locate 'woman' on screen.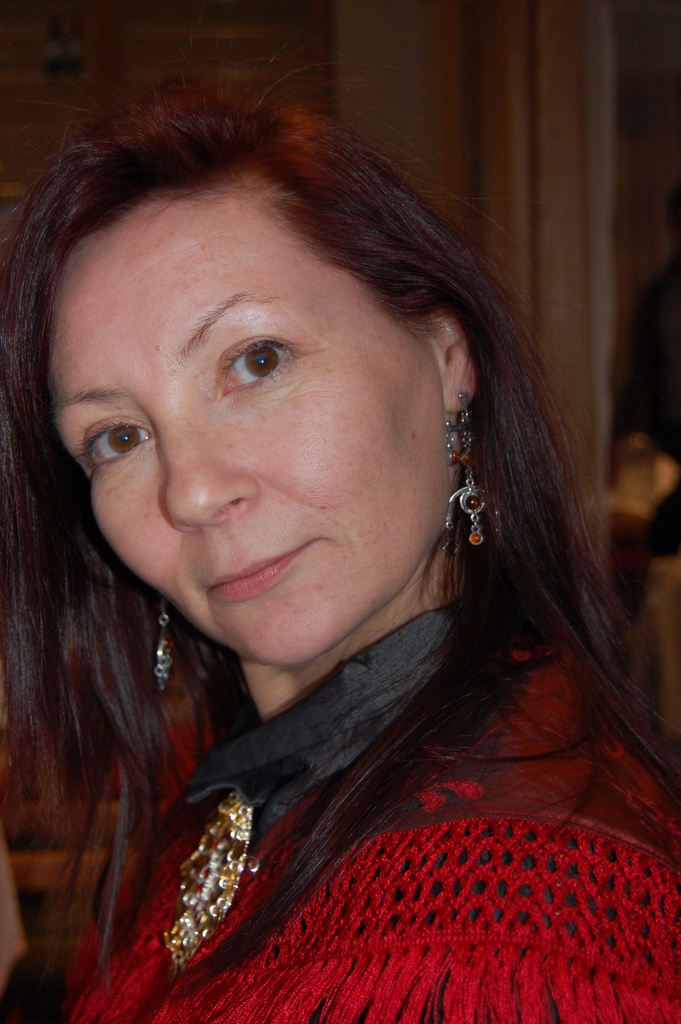
On screen at BBox(3, 40, 662, 1023).
